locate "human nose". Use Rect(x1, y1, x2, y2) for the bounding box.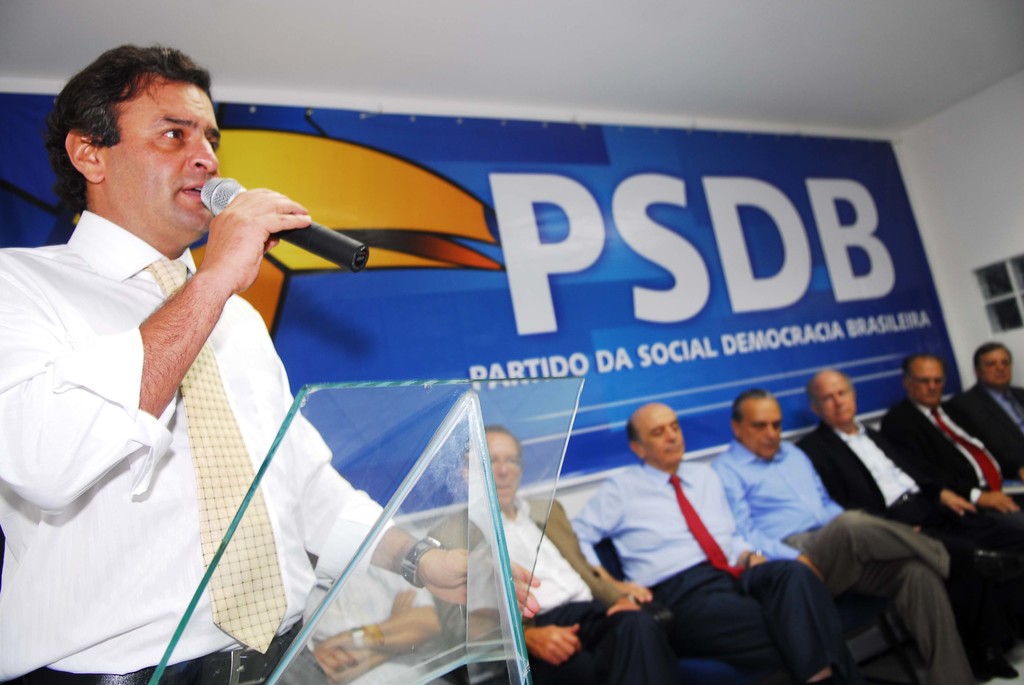
Rect(835, 398, 848, 408).
